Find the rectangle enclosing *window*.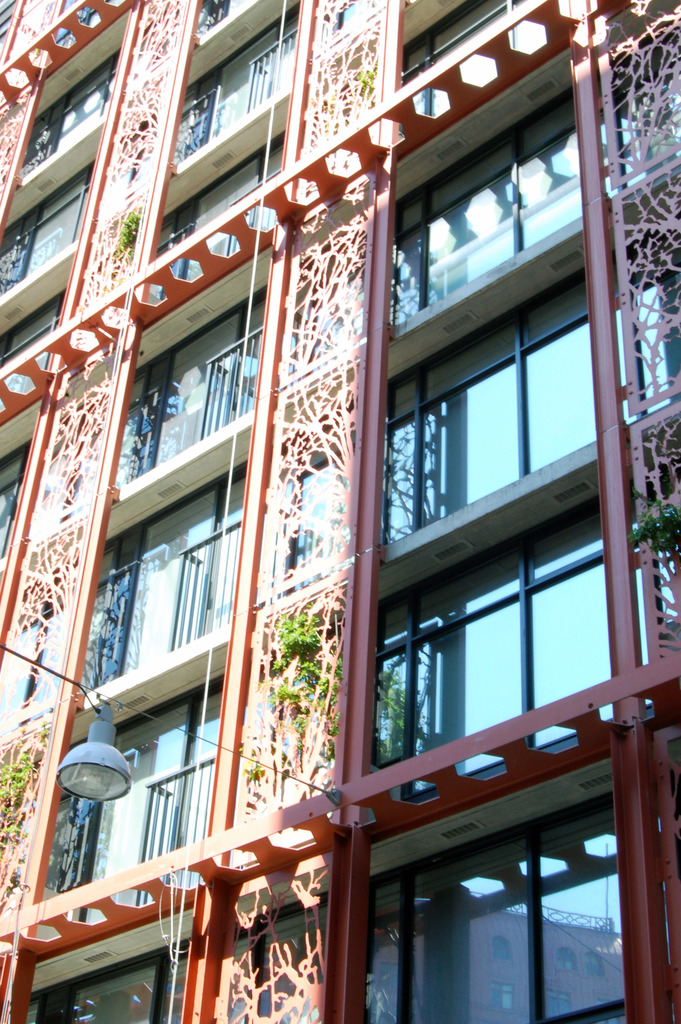
[0,157,96,302].
